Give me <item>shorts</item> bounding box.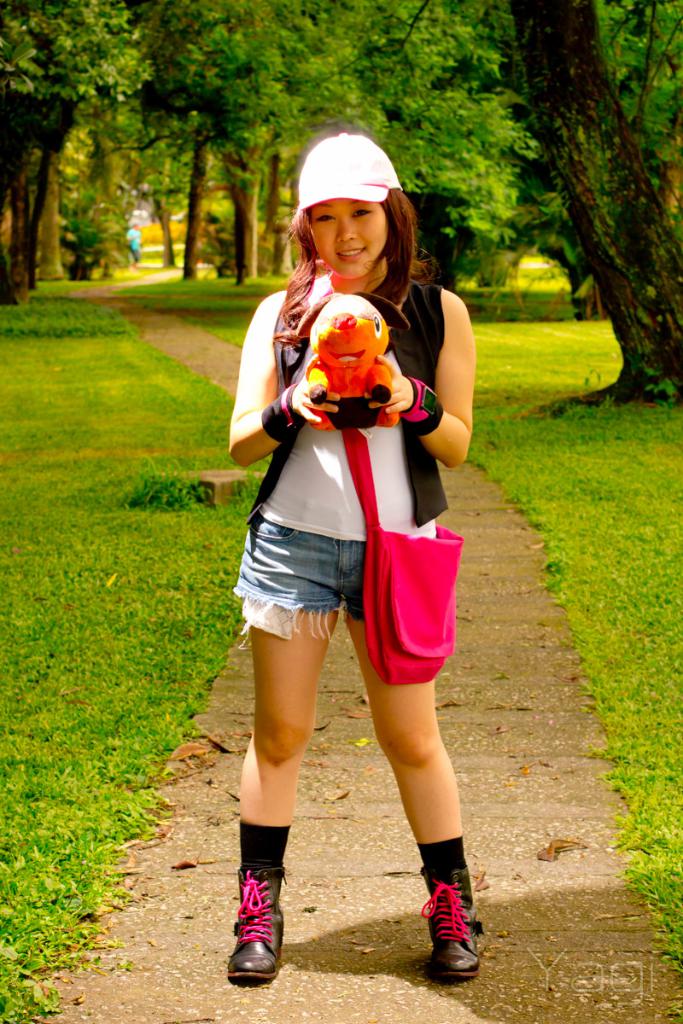
{"left": 225, "top": 537, "right": 397, "bottom": 655}.
